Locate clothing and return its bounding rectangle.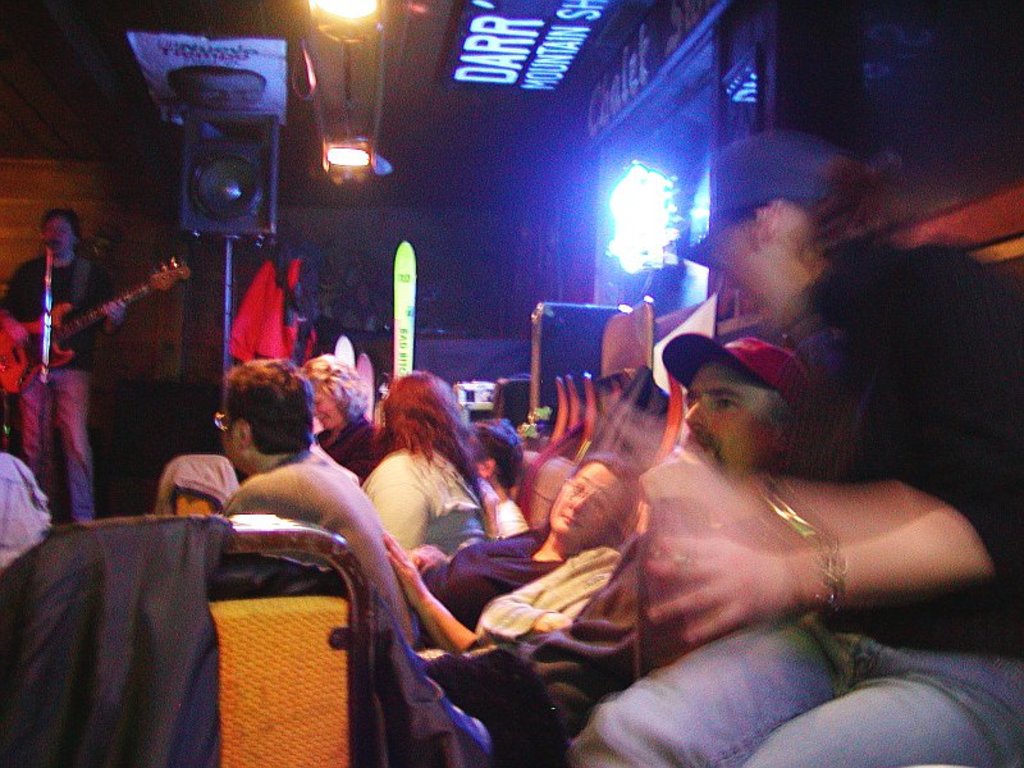
l=413, t=529, r=620, b=664.
